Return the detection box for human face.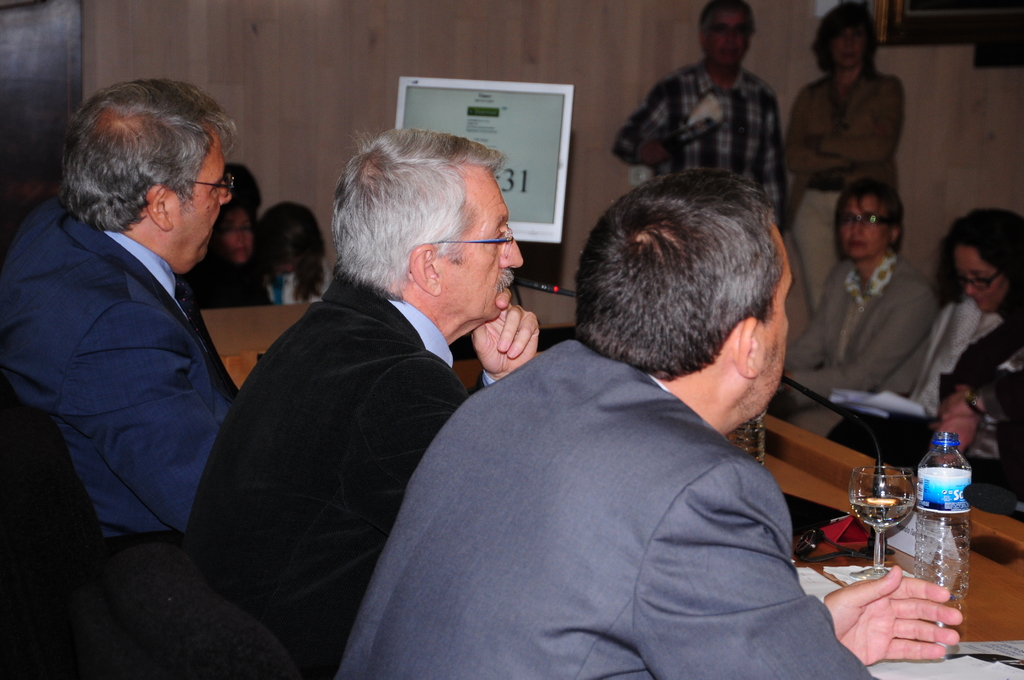
710, 12, 749, 70.
